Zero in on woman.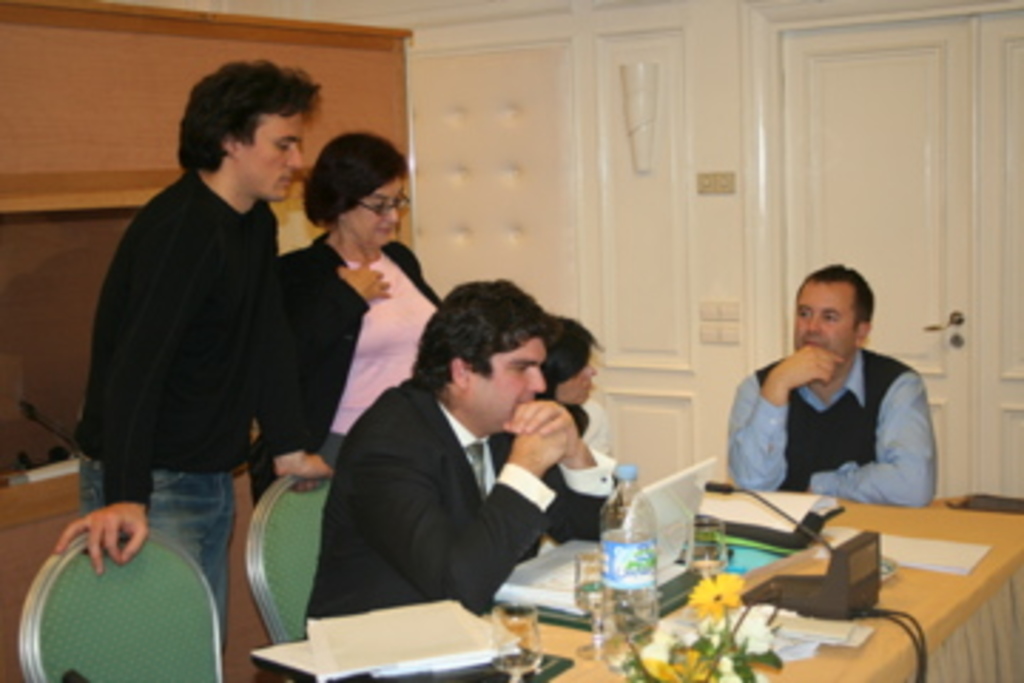
Zeroed in: [x1=247, y1=134, x2=438, y2=504].
